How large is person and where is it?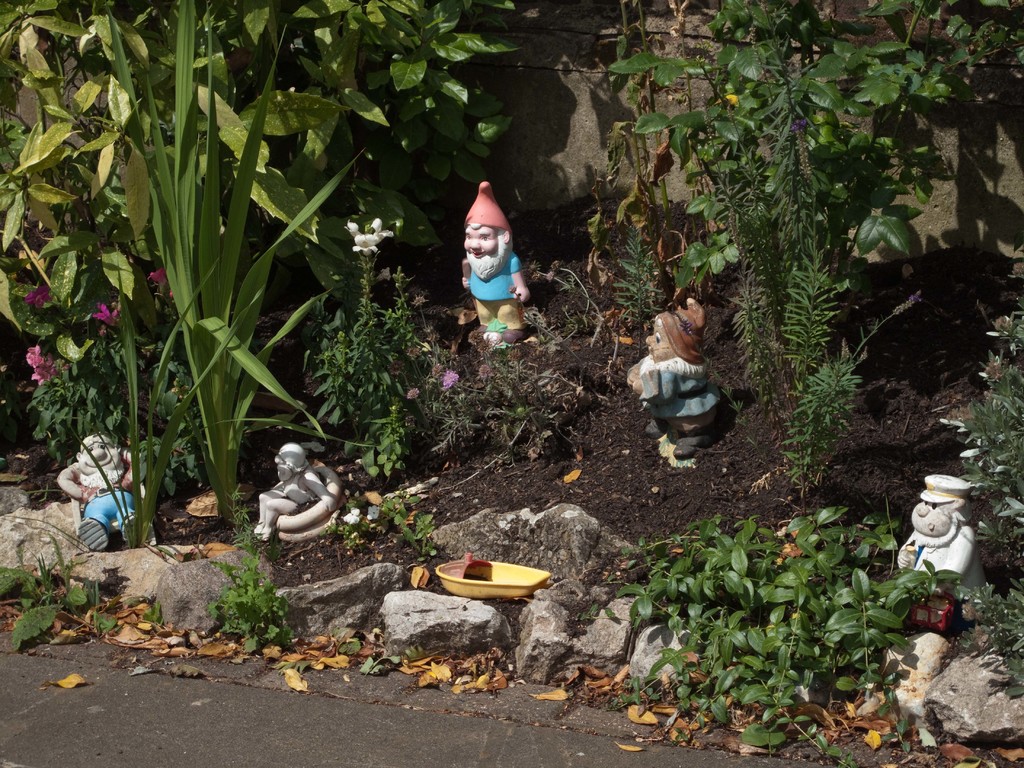
Bounding box: (626,300,719,460).
